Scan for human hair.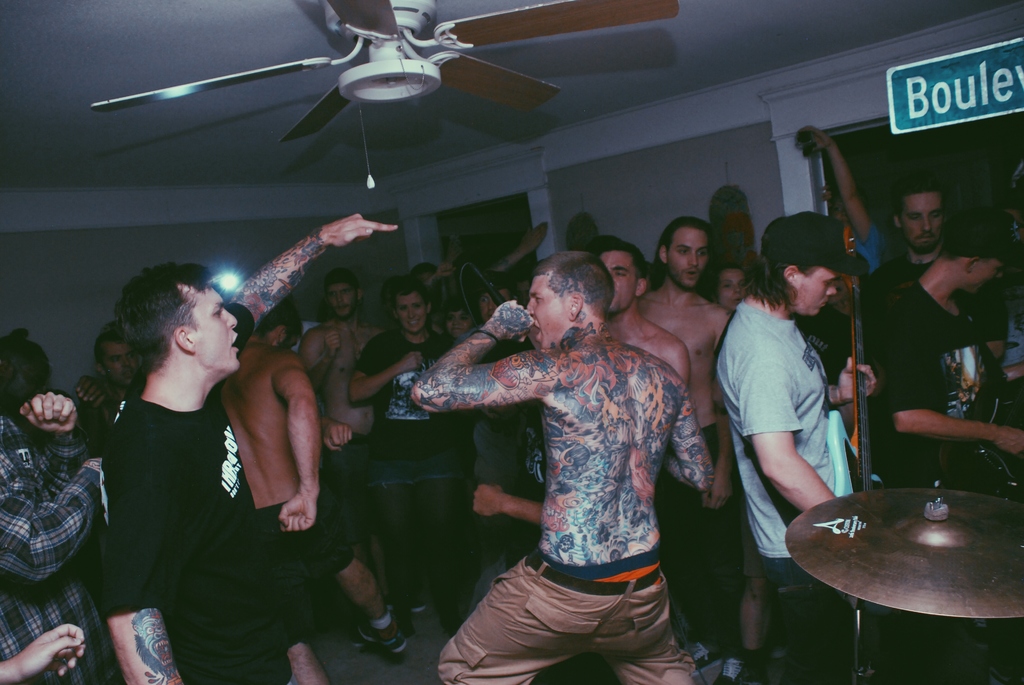
Scan result: x1=475, y1=269, x2=517, y2=306.
